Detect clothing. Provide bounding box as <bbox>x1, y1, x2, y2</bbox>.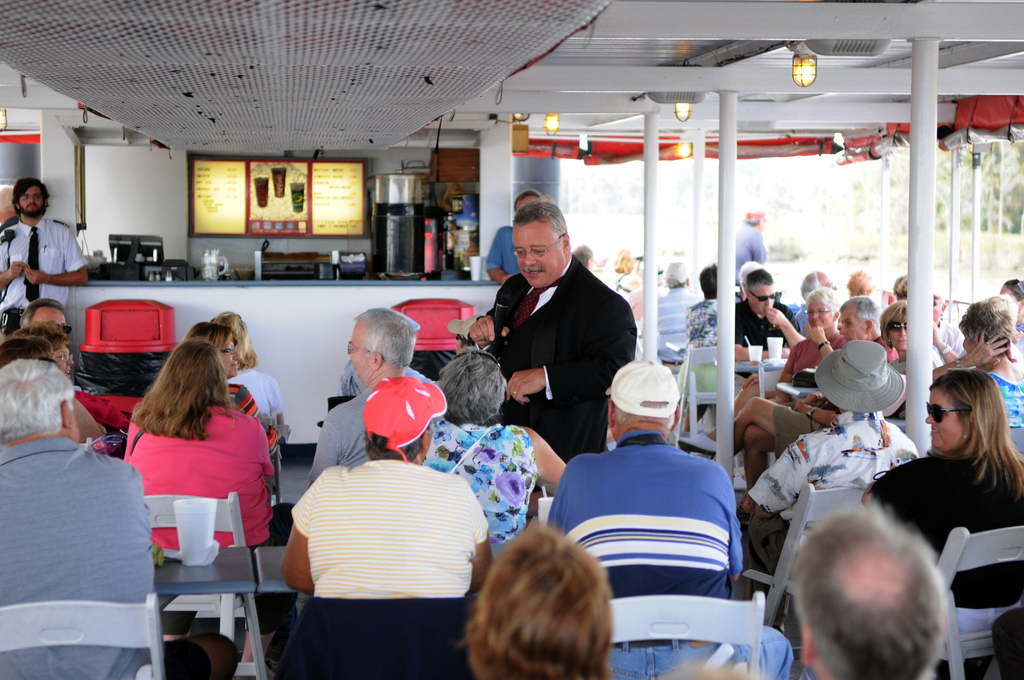
<bbox>122, 409, 273, 553</bbox>.
